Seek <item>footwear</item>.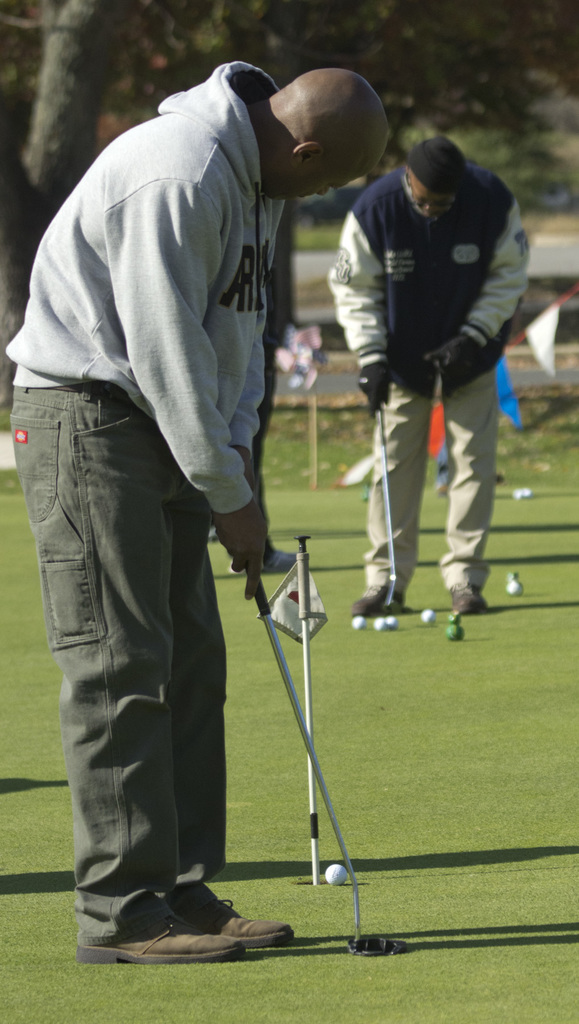
{"left": 446, "top": 582, "right": 492, "bottom": 615}.
